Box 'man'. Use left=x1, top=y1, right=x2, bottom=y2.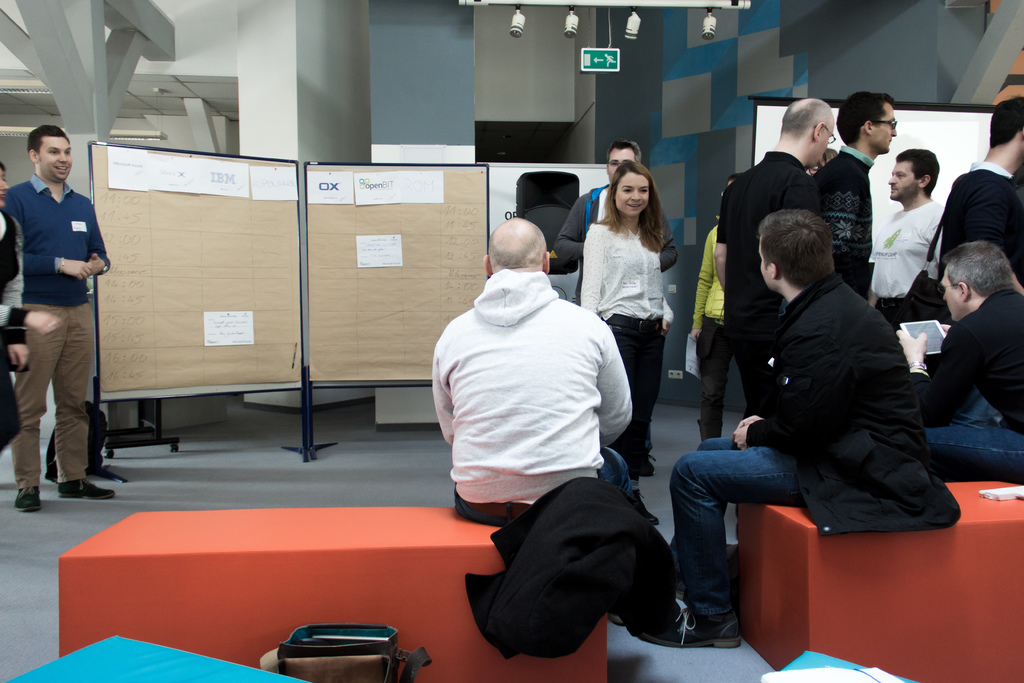
left=806, top=92, right=899, bottom=290.
